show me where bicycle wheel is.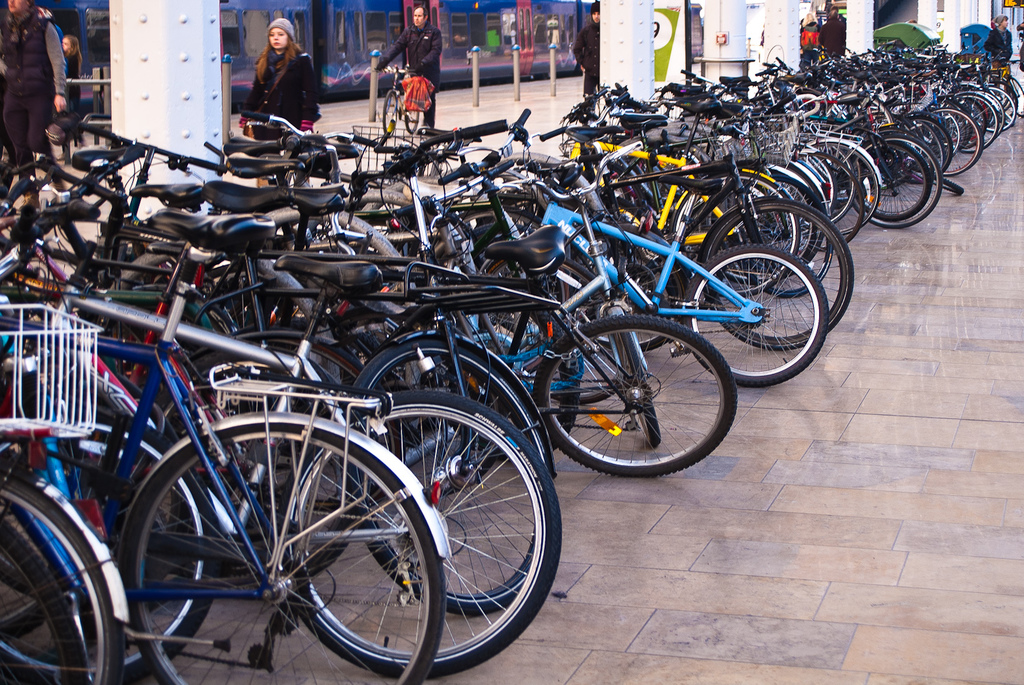
bicycle wheel is at rect(405, 97, 426, 136).
